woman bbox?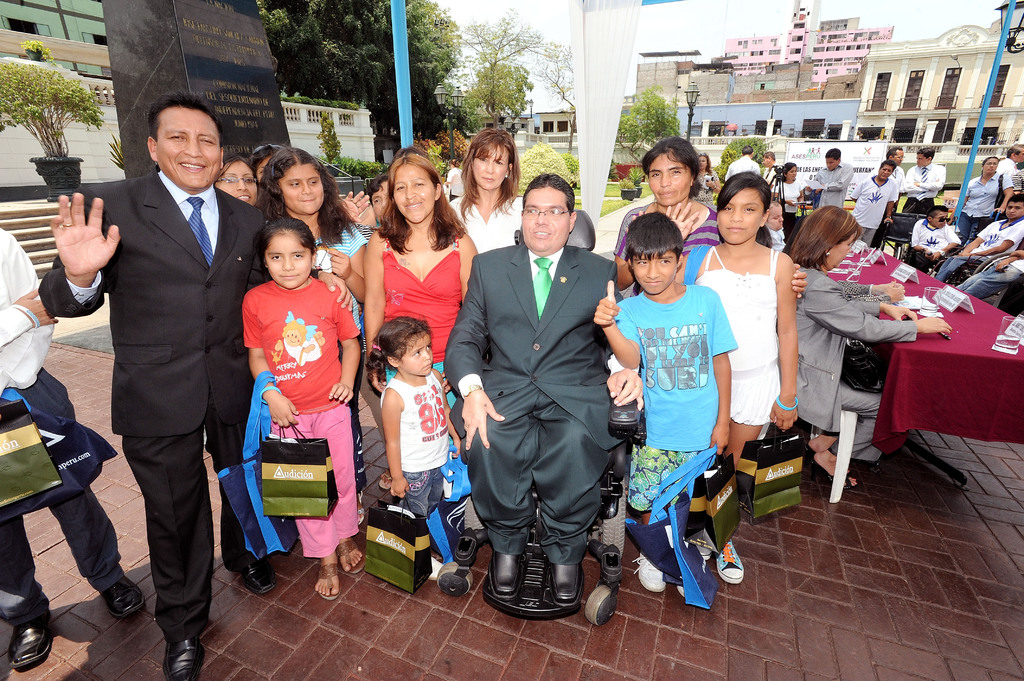
451/130/519/251
